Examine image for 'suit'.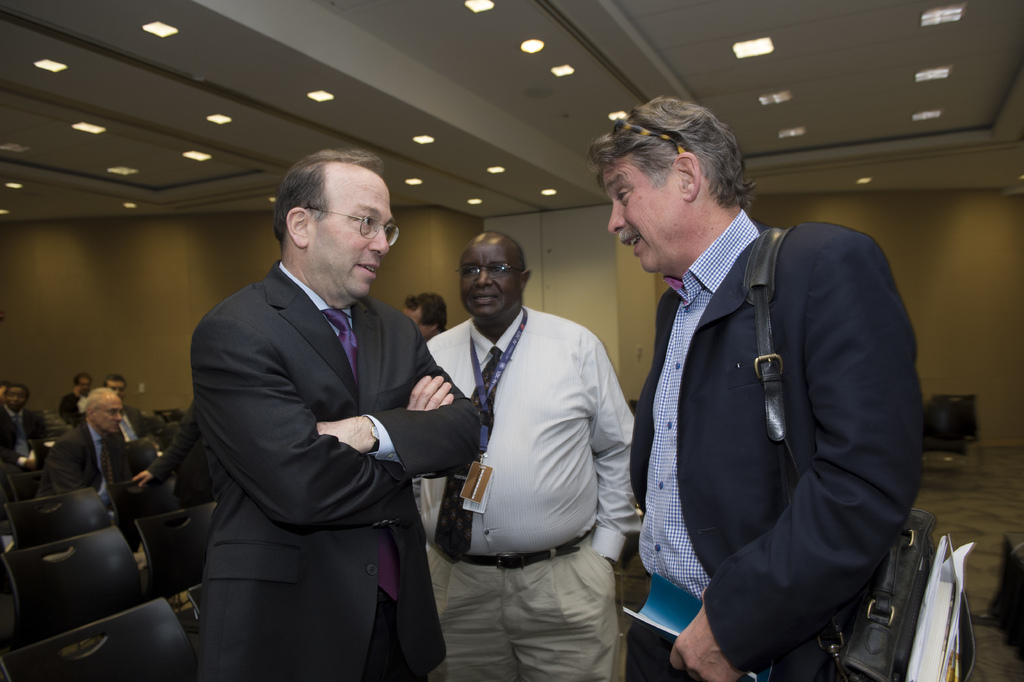
Examination result: (left=31, top=419, right=132, bottom=527).
